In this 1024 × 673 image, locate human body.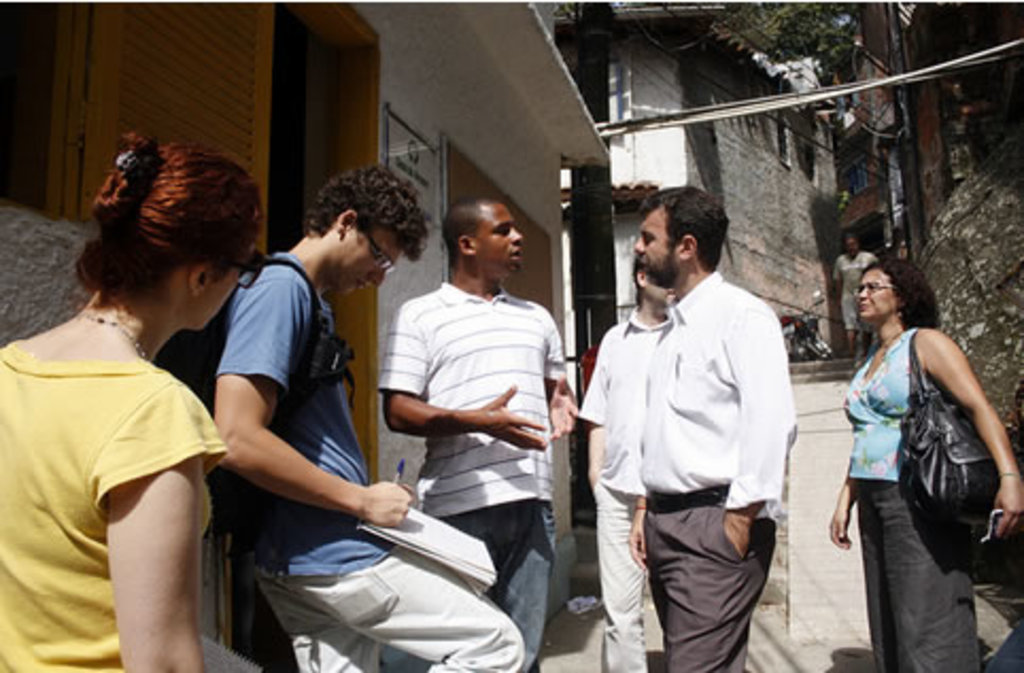
Bounding box: select_region(576, 308, 669, 671).
